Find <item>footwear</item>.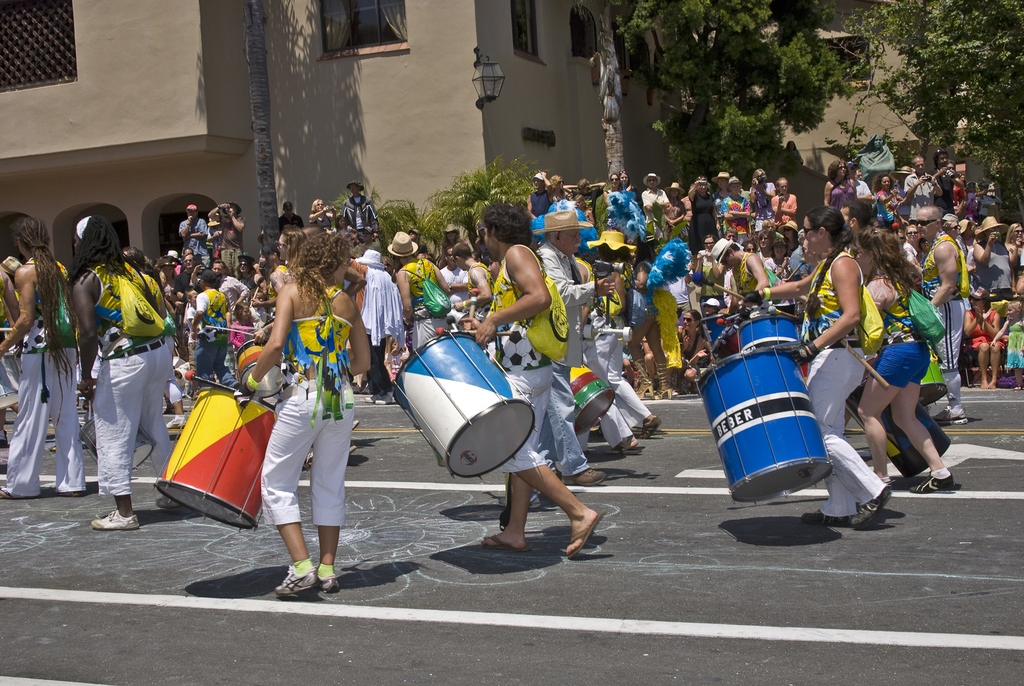
(left=803, top=505, right=846, bottom=527).
